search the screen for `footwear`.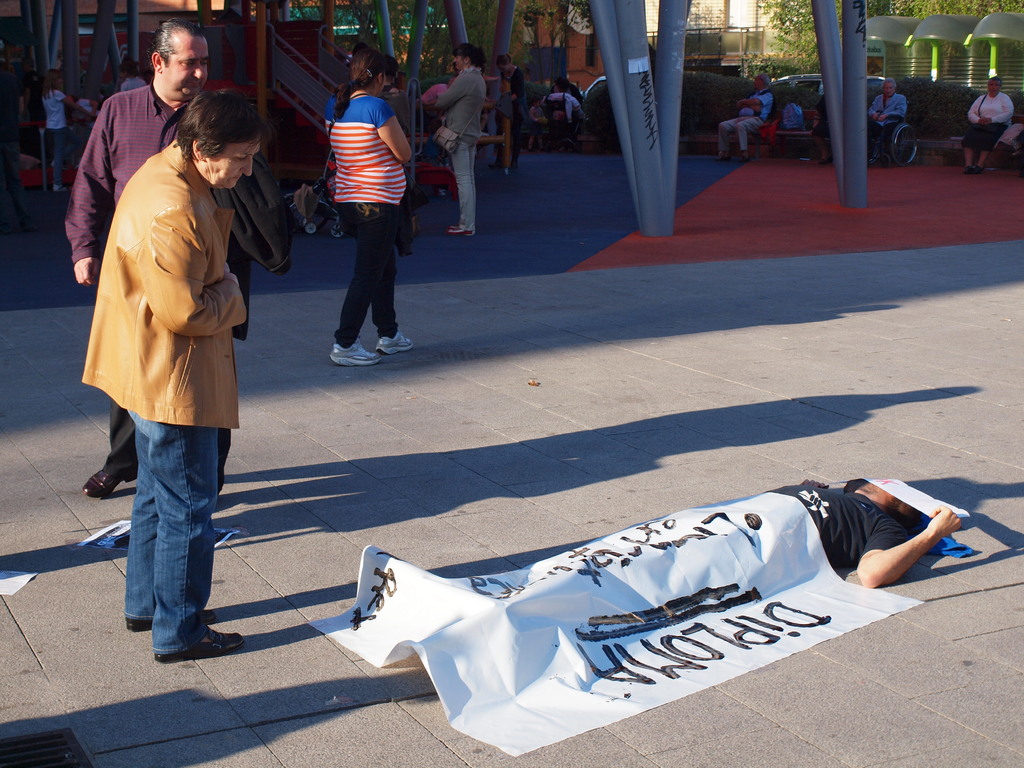
Found at BBox(964, 163, 972, 175).
